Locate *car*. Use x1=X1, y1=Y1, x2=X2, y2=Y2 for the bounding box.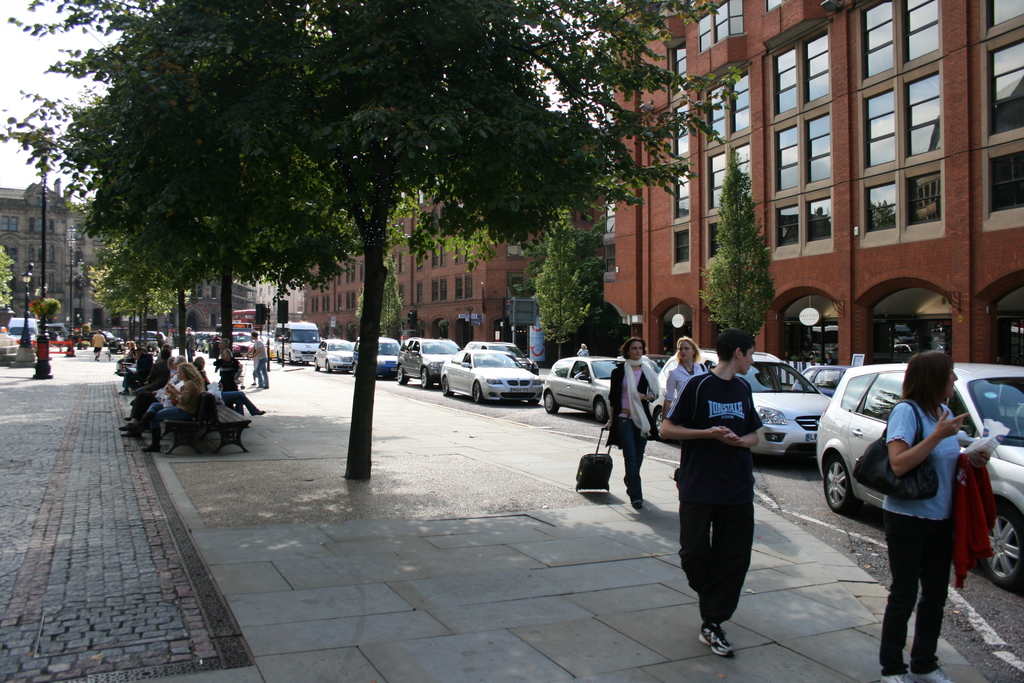
x1=436, y1=345, x2=541, y2=404.
